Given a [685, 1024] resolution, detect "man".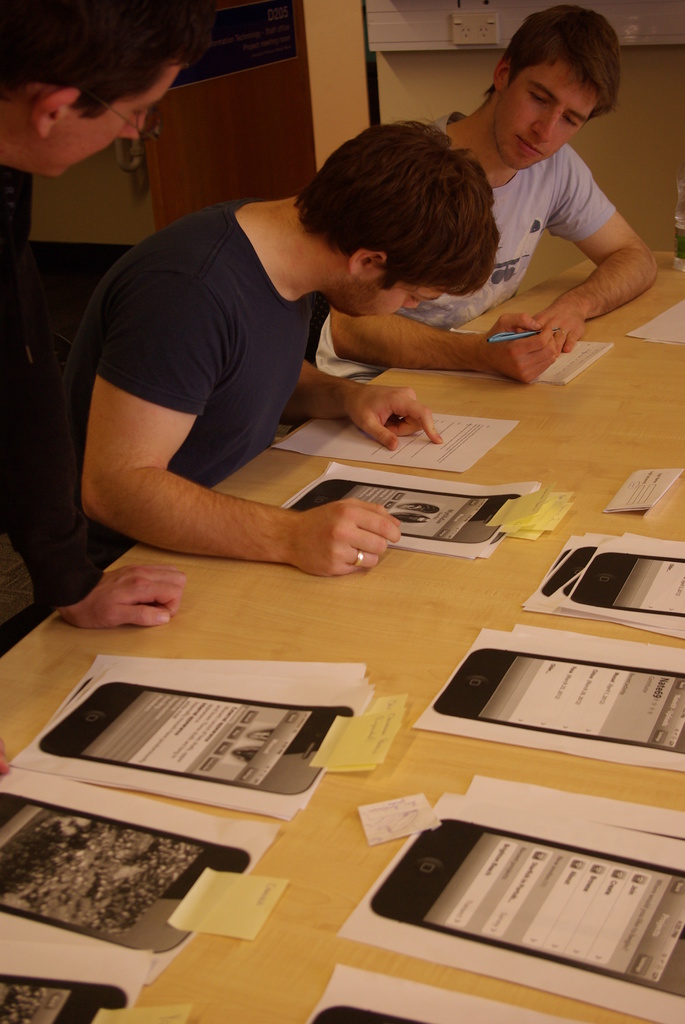
select_region(0, 0, 191, 778).
